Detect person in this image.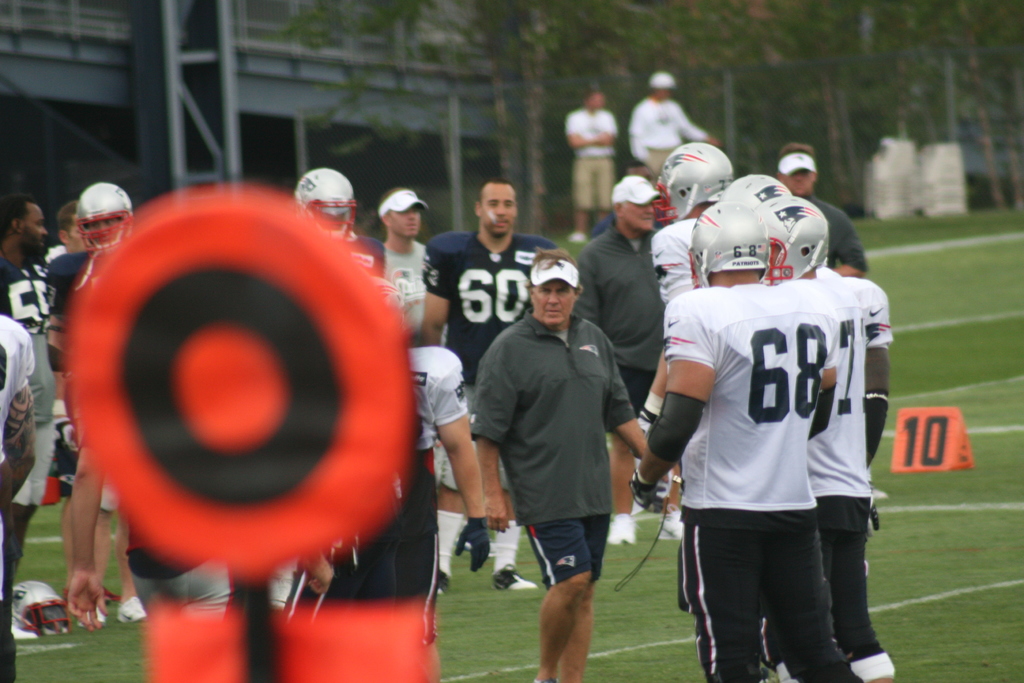
Detection: 426:181:557:583.
